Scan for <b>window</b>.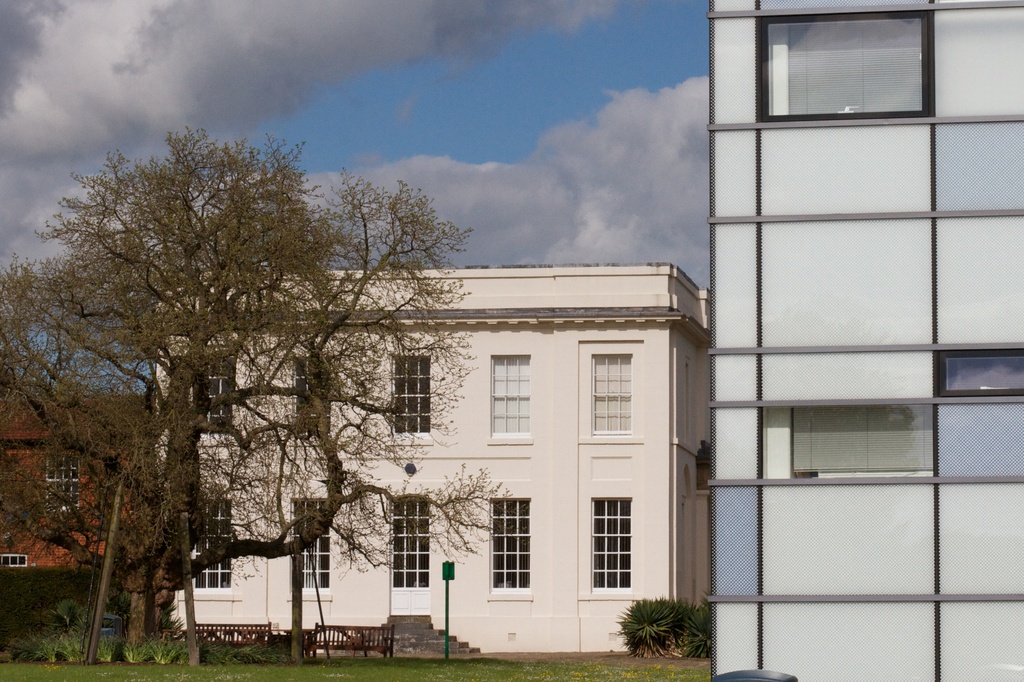
Scan result: [x1=185, y1=350, x2=237, y2=438].
